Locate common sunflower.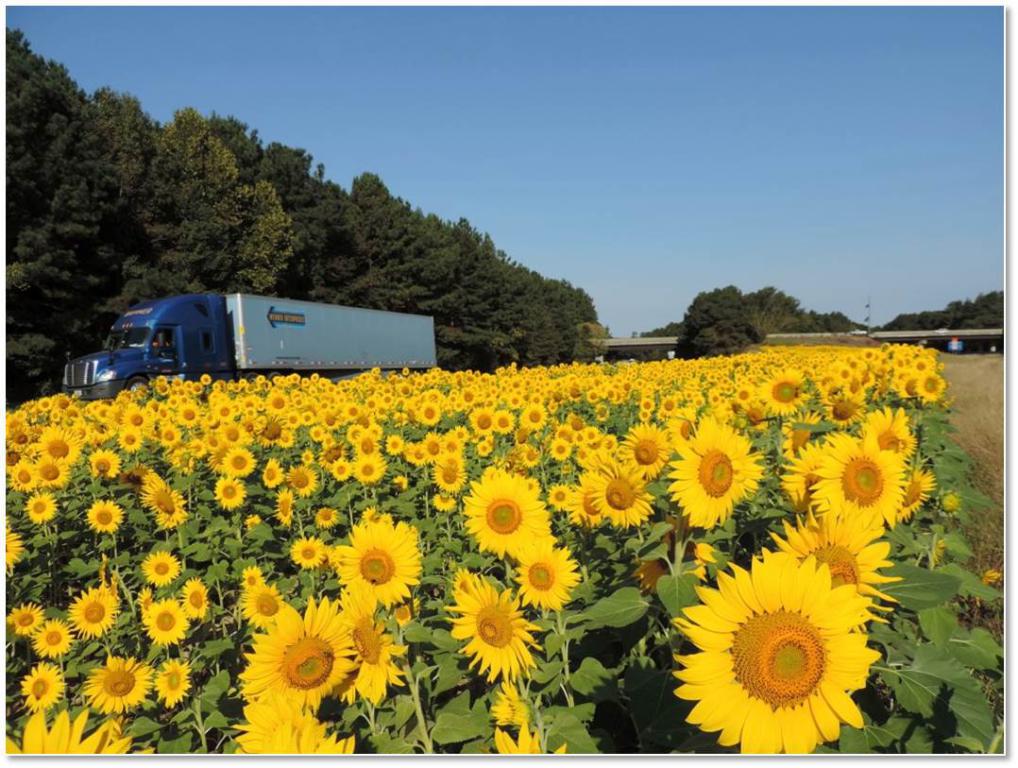
Bounding box: (23,616,65,651).
